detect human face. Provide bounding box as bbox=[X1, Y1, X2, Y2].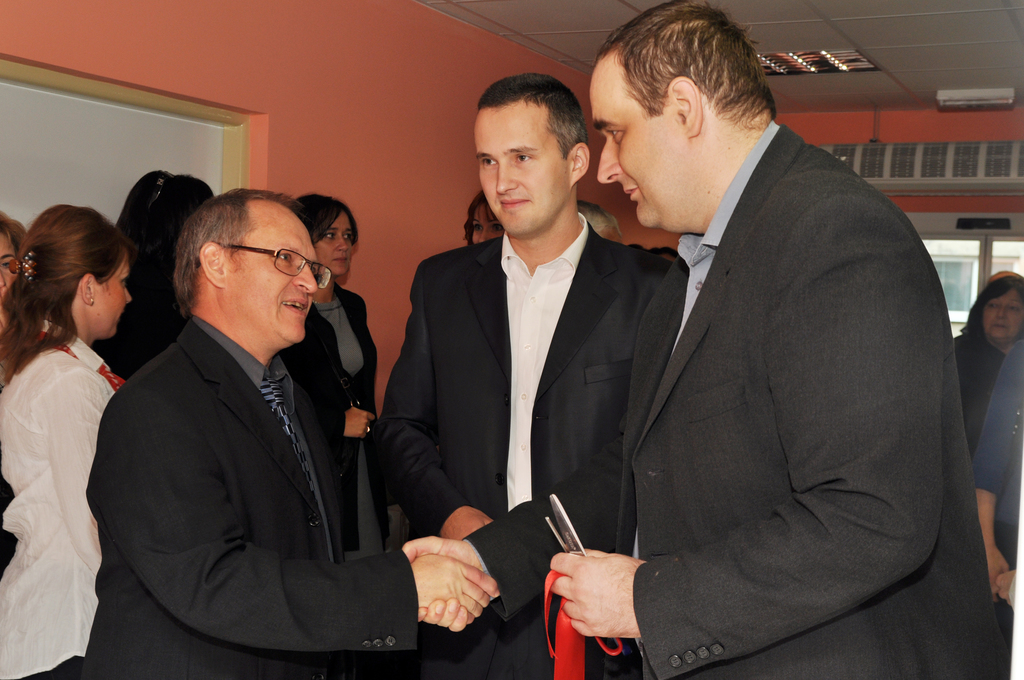
bbox=[225, 200, 317, 343].
